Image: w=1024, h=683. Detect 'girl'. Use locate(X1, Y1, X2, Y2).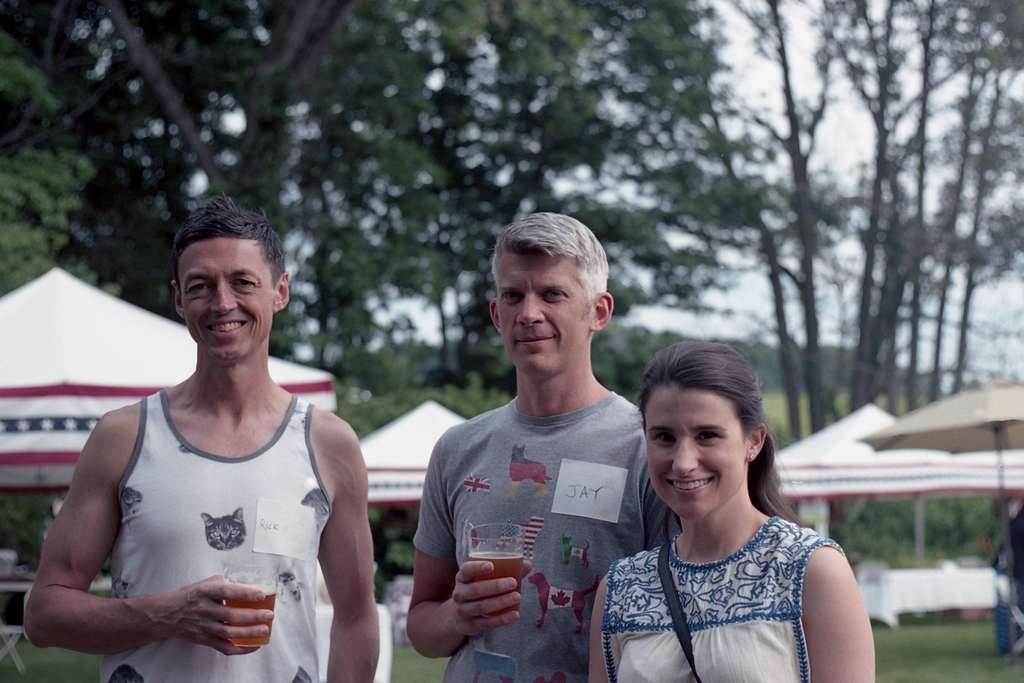
locate(591, 339, 879, 682).
